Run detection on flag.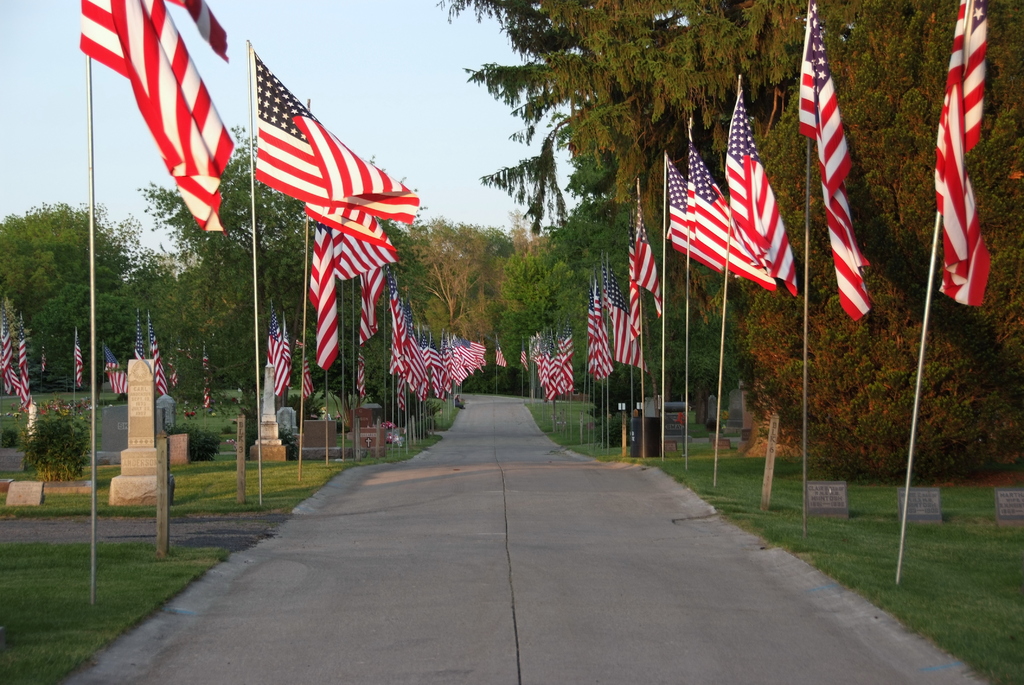
Result: (x1=15, y1=309, x2=31, y2=421).
